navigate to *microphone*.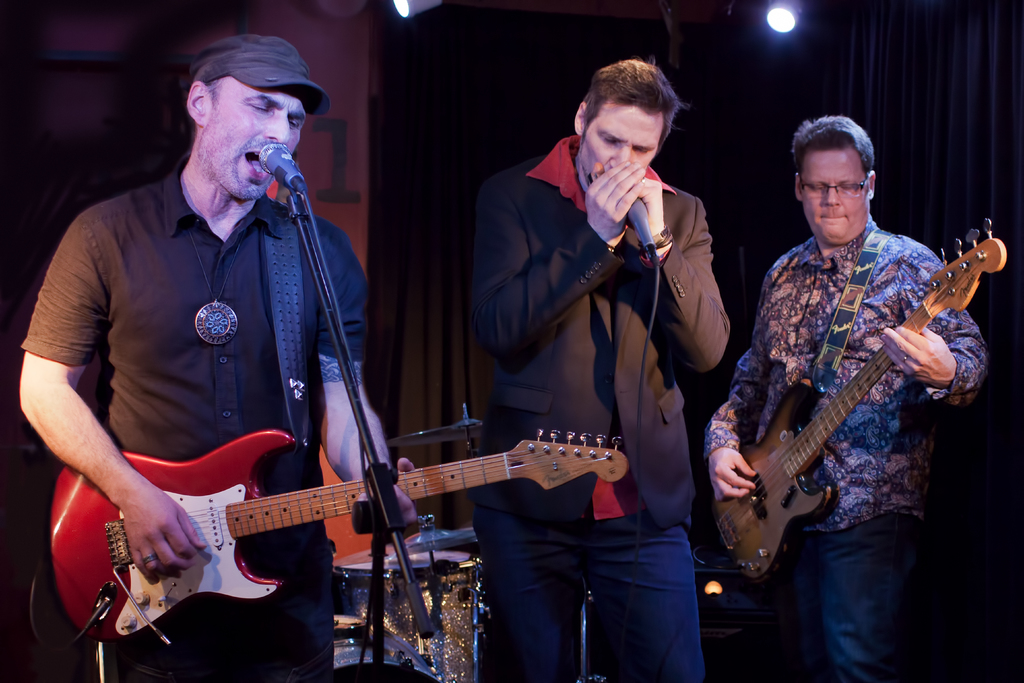
Navigation target: x1=628, y1=199, x2=659, y2=262.
